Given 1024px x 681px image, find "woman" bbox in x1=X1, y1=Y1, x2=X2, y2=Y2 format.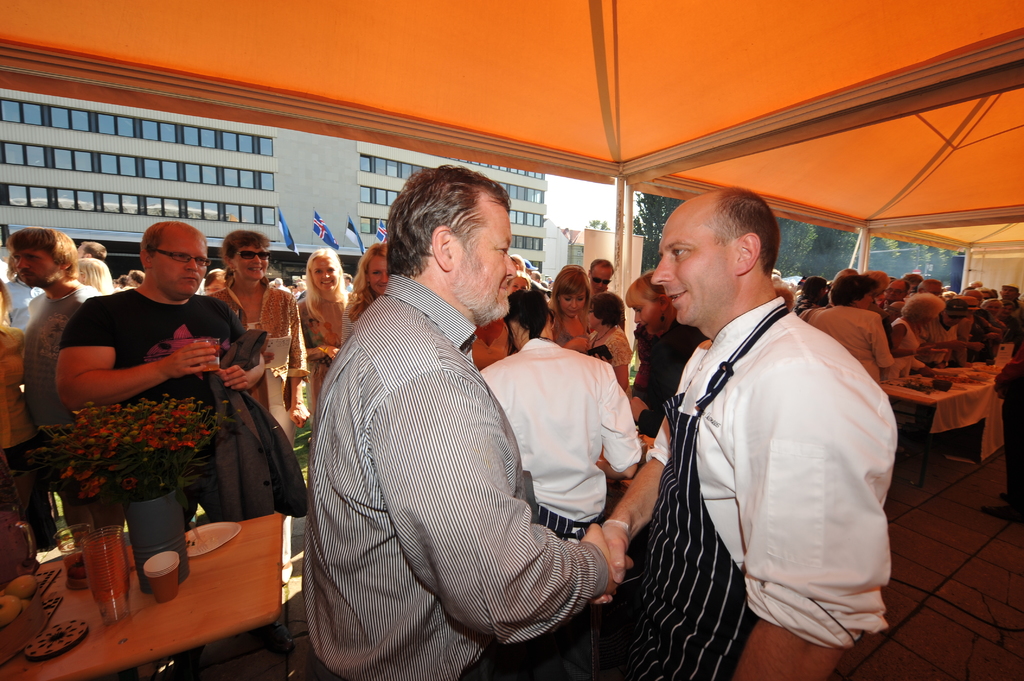
x1=595, y1=291, x2=631, y2=392.
